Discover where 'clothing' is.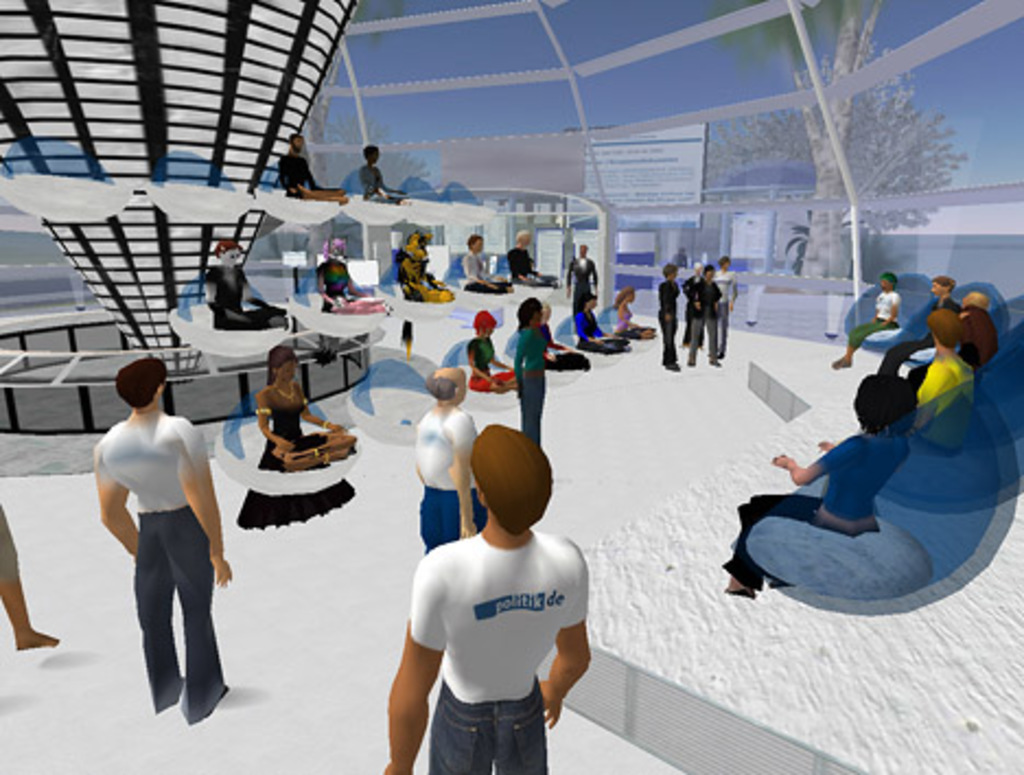
Discovered at [311,258,372,311].
